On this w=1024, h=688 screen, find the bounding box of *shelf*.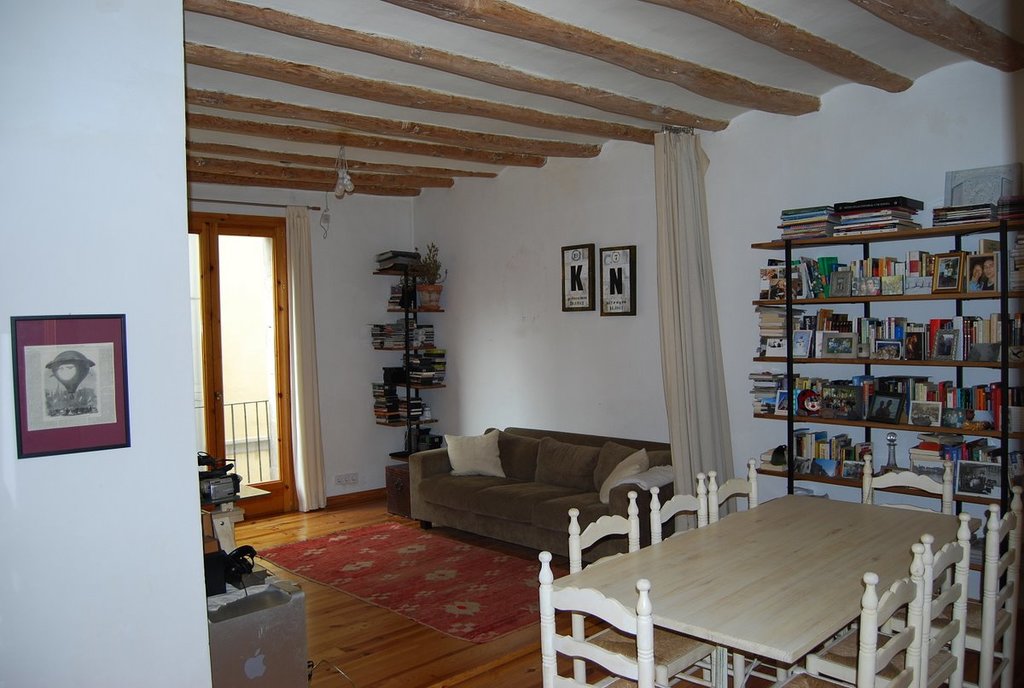
Bounding box: x1=735 y1=166 x2=1023 y2=532.
